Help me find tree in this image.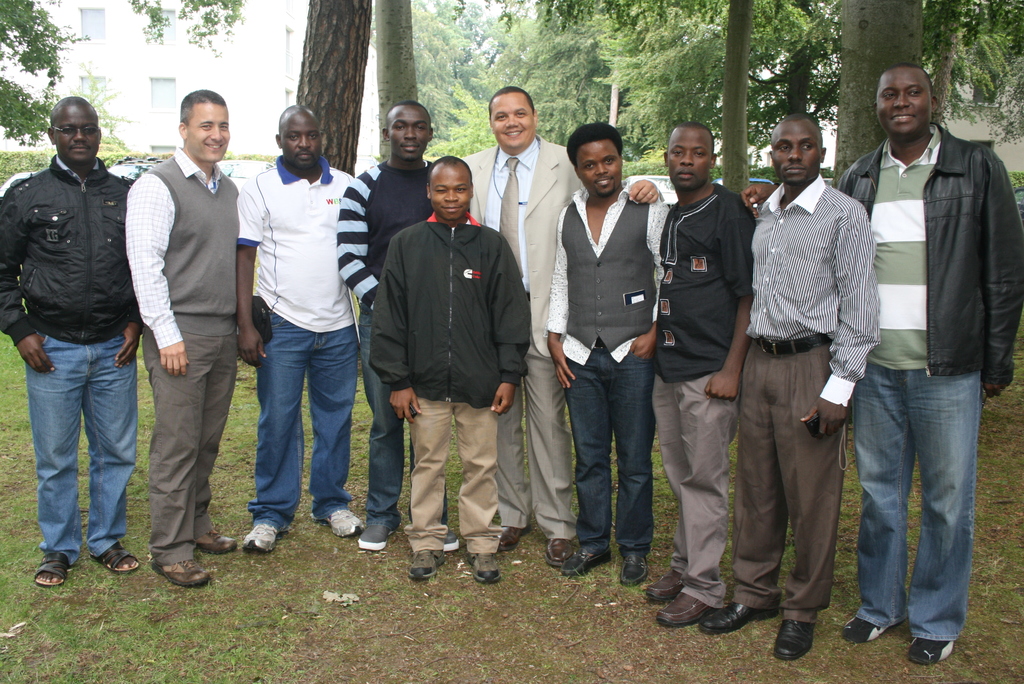
Found it: [left=818, top=0, right=941, bottom=188].
